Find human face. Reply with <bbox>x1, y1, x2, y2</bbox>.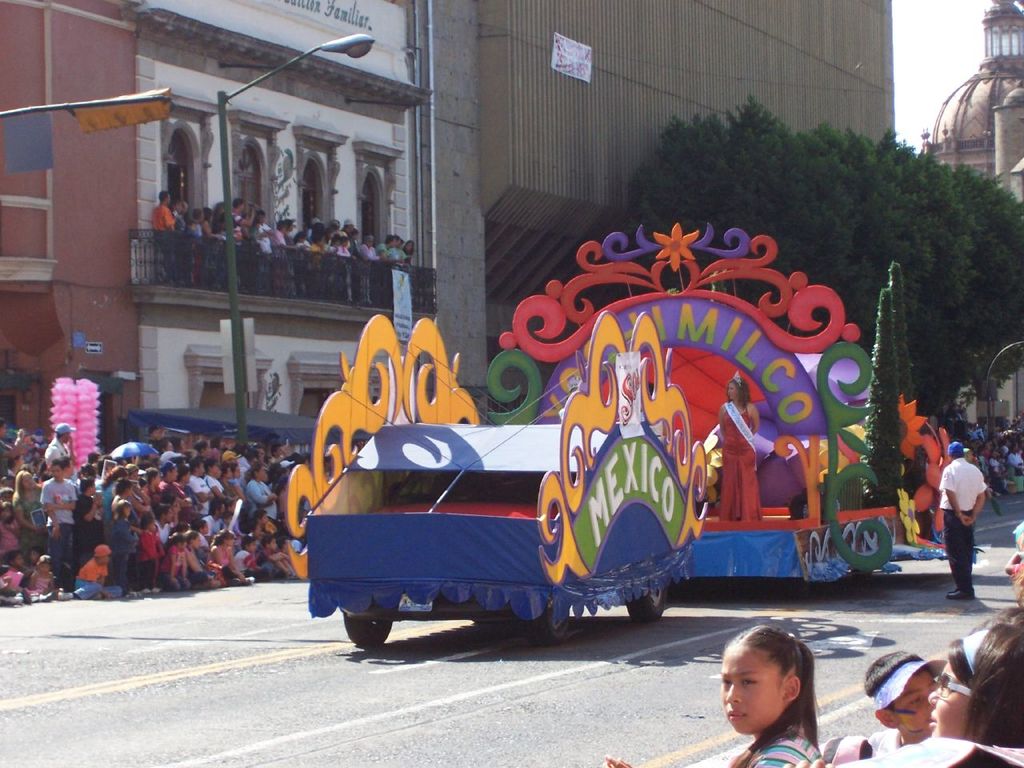
<bbox>16, 557, 20, 568</bbox>.
